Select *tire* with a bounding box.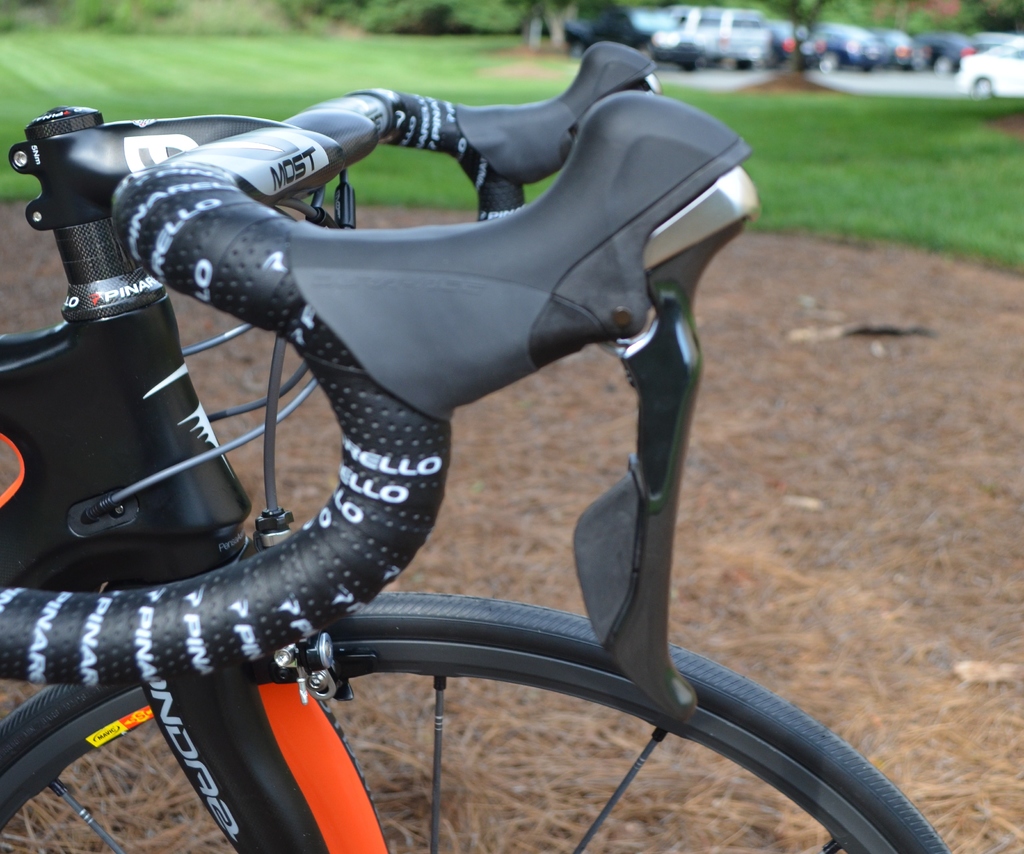
<region>0, 591, 951, 853</region>.
